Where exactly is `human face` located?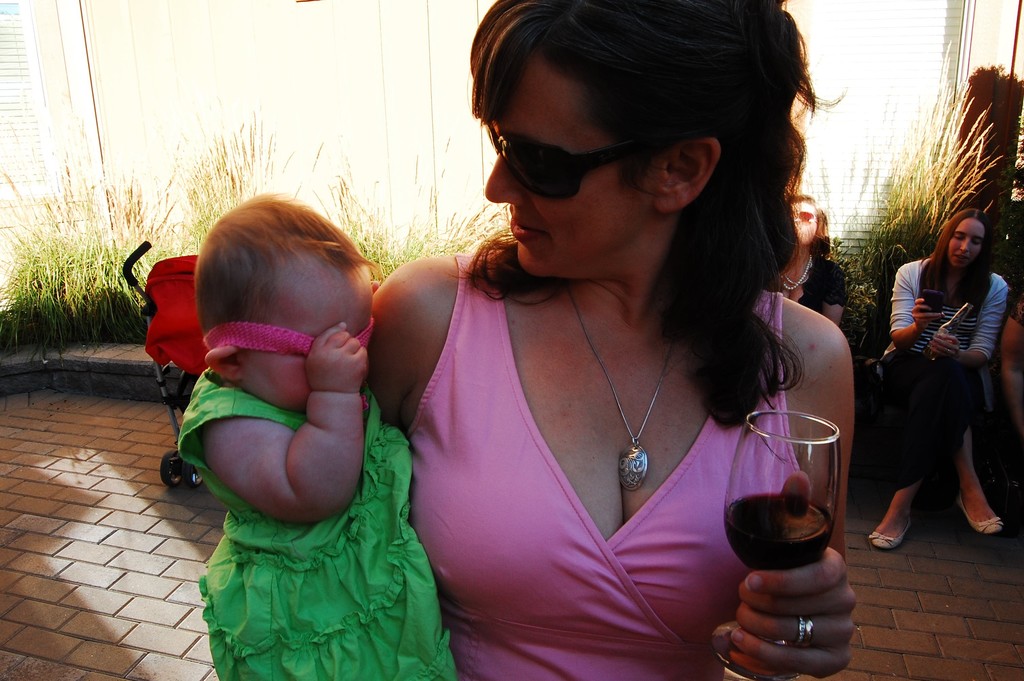
Its bounding box is (483,53,652,276).
